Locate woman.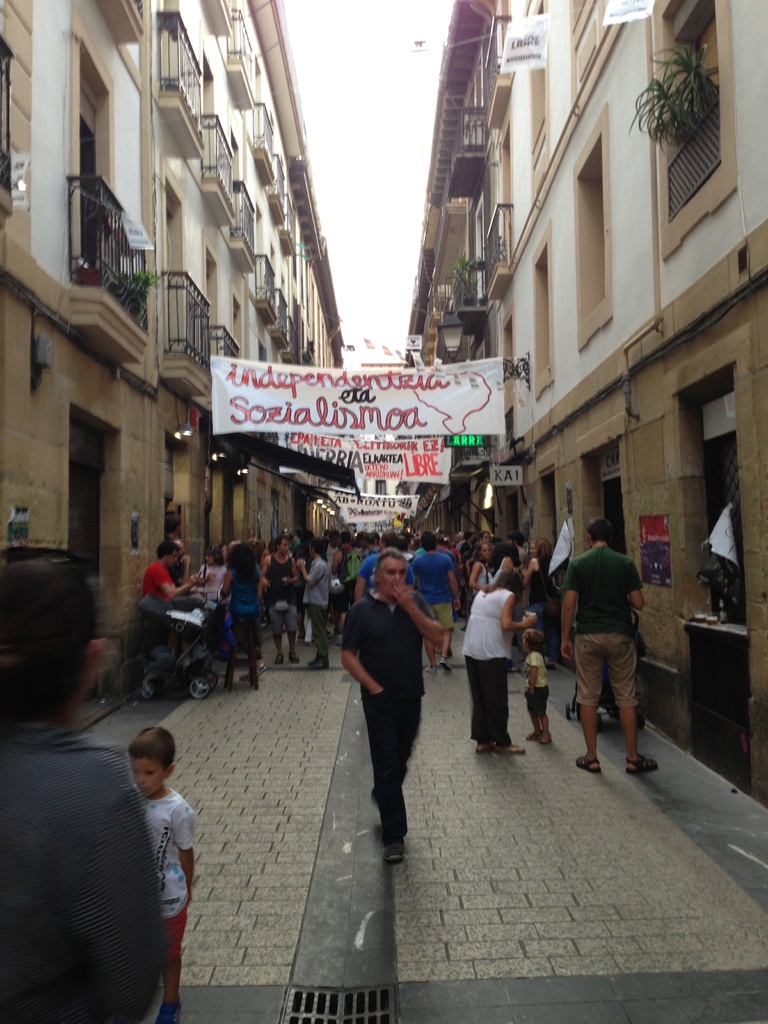
Bounding box: x1=508, y1=532, x2=531, y2=575.
